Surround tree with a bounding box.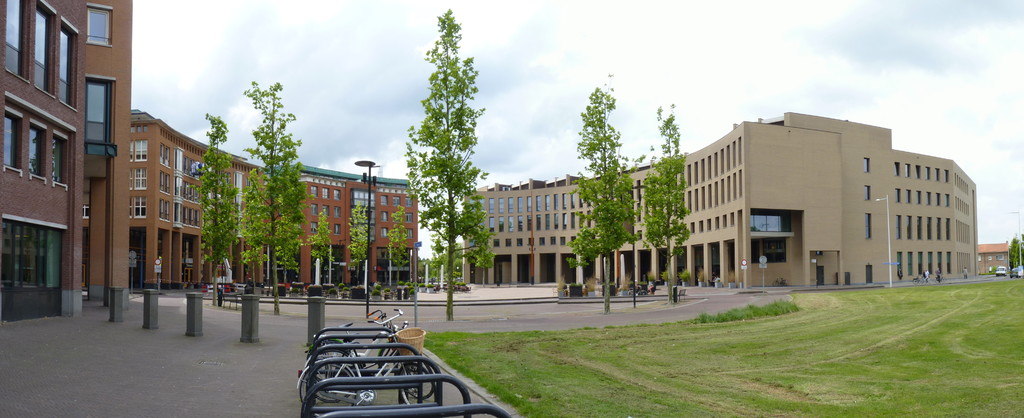
[x1=196, y1=109, x2=238, y2=308].
